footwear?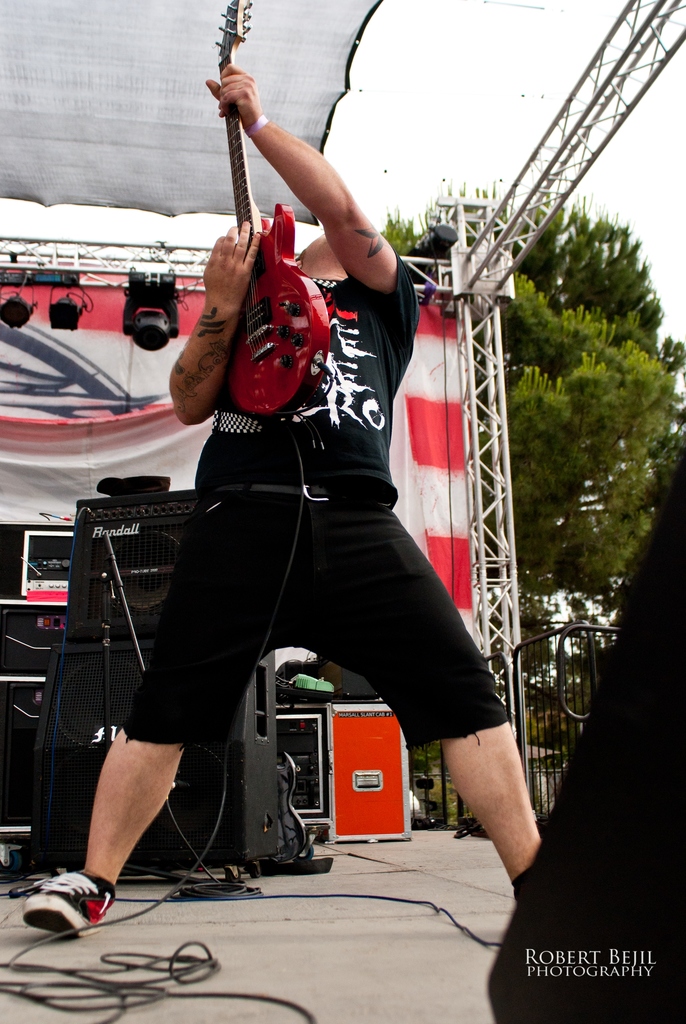
<bbox>17, 868, 120, 942</bbox>
